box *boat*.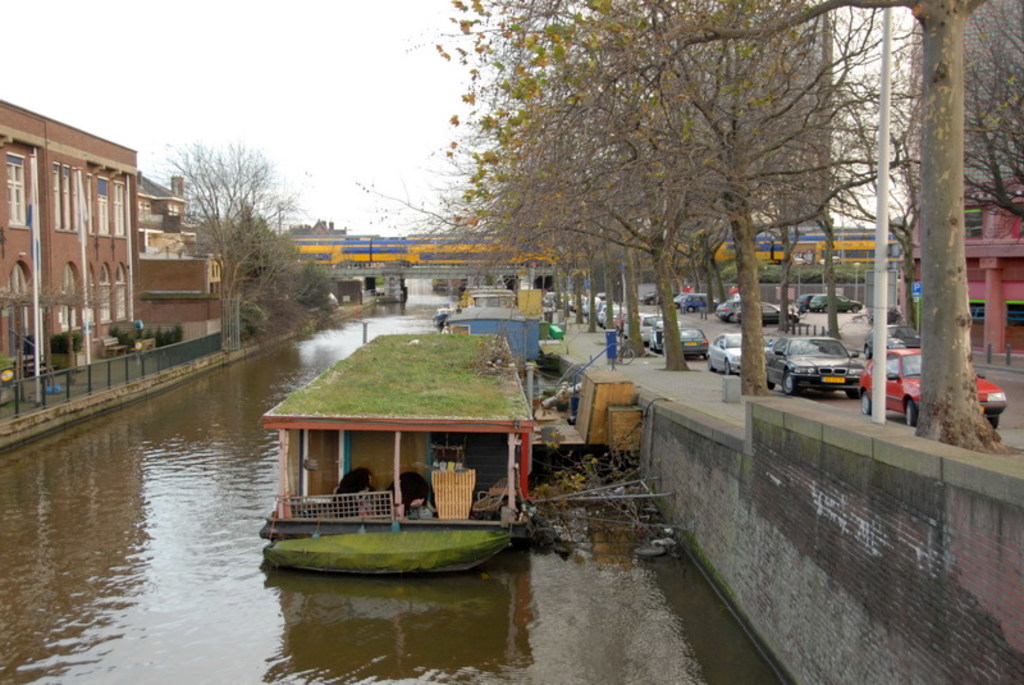
248/339/556/568.
